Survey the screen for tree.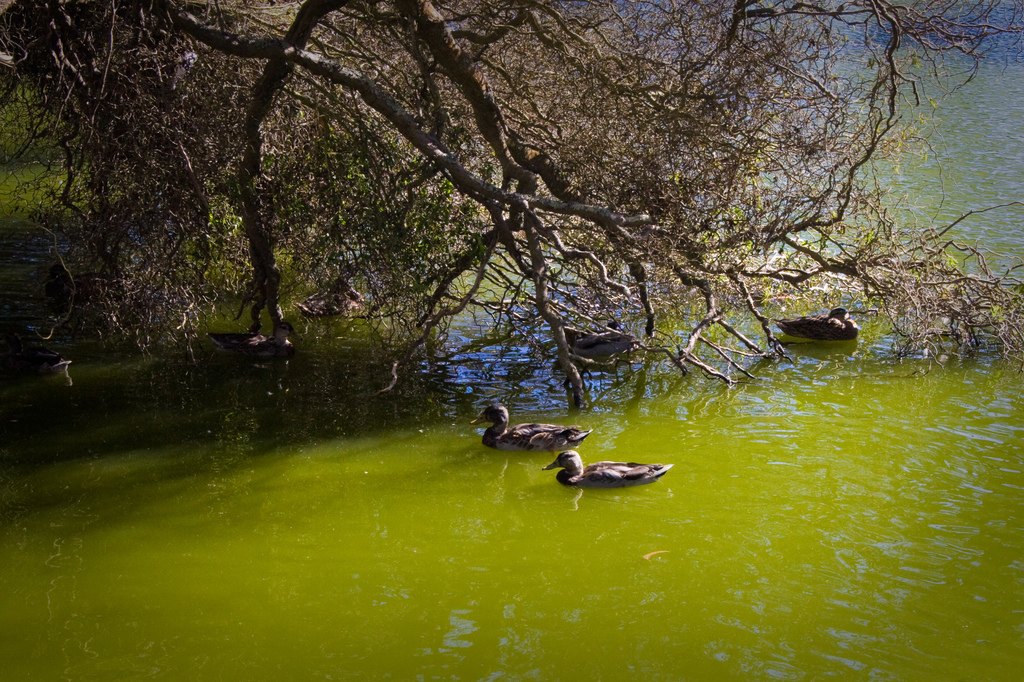
Survey found: detection(0, 0, 1023, 412).
